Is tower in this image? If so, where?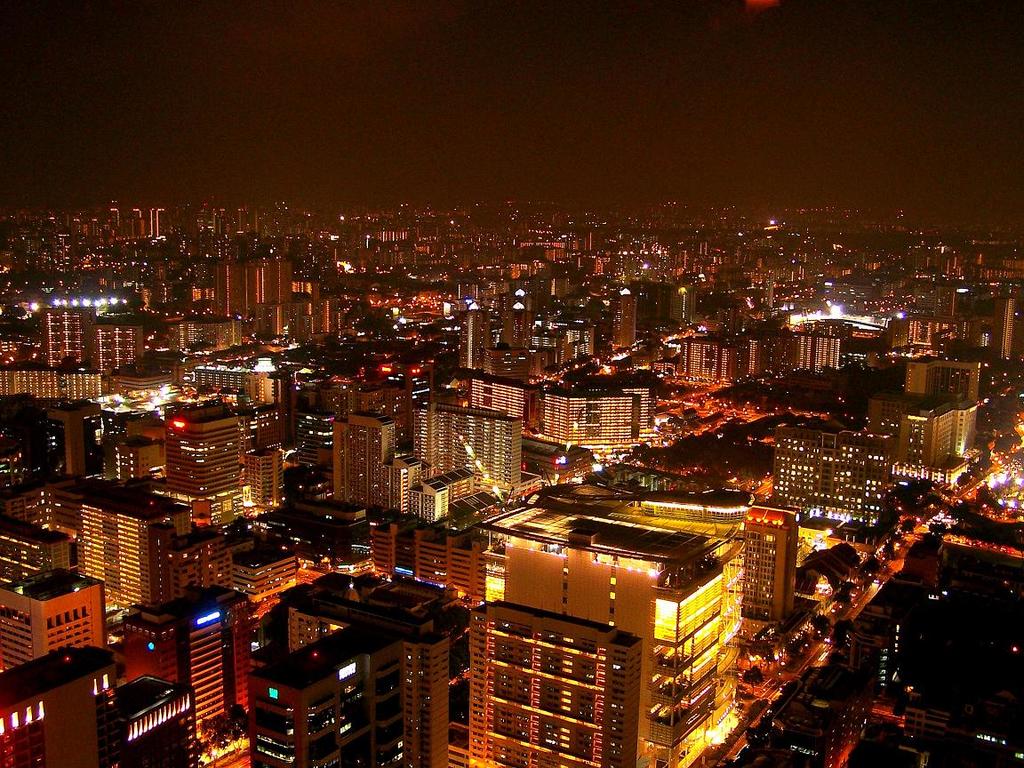
Yes, at (468,593,644,767).
